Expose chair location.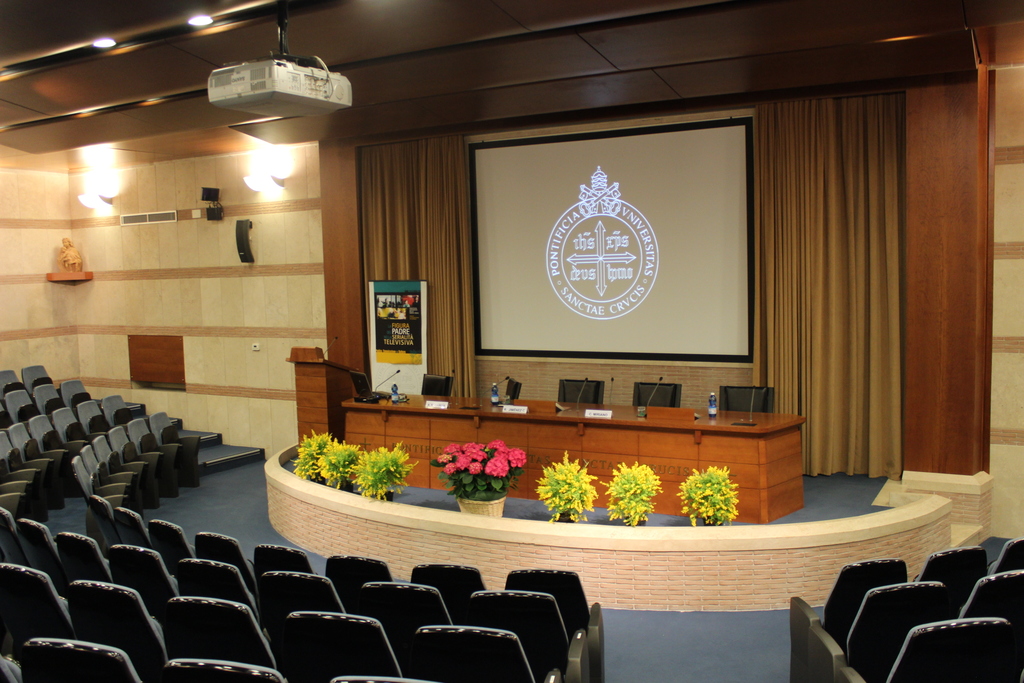
Exposed at Rect(421, 369, 458, 395).
